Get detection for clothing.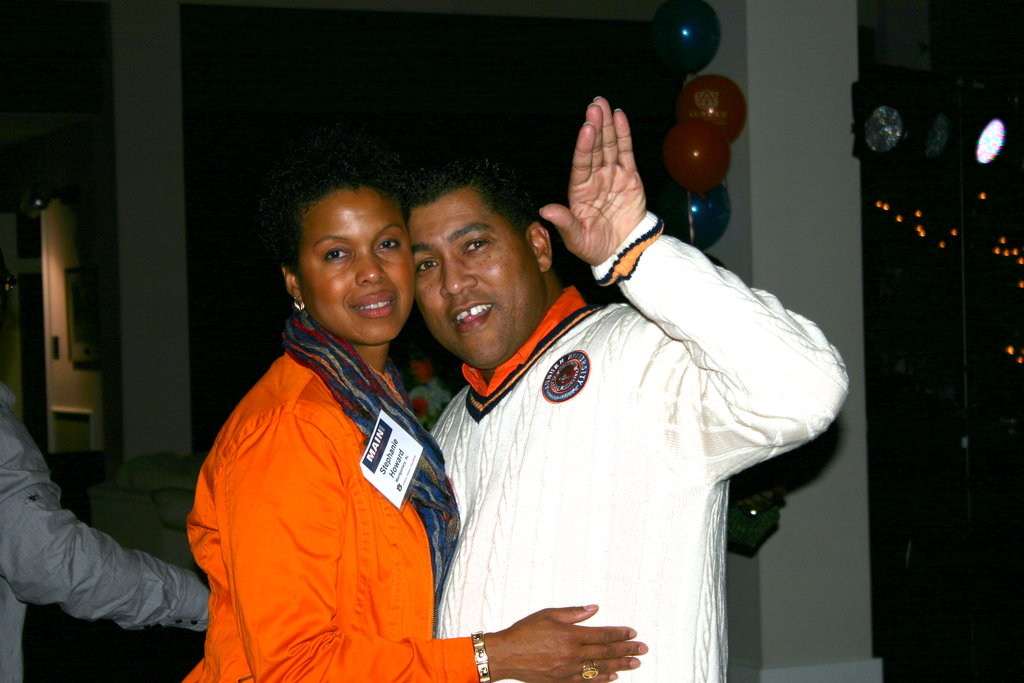
Detection: <bbox>430, 211, 849, 678</bbox>.
